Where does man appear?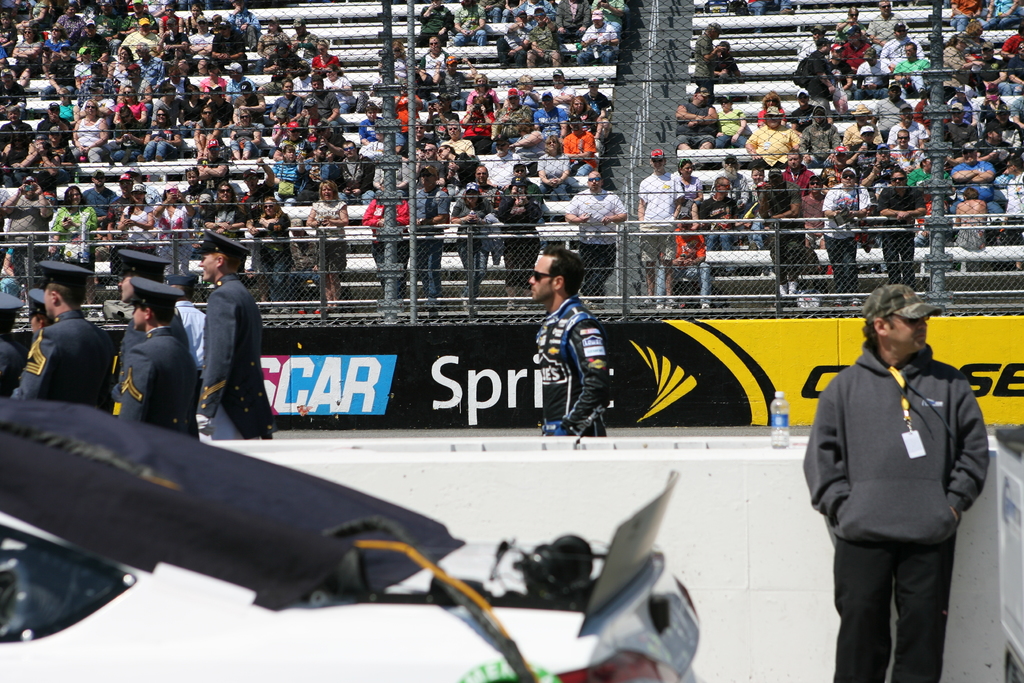
Appears at 784/151/820/194.
